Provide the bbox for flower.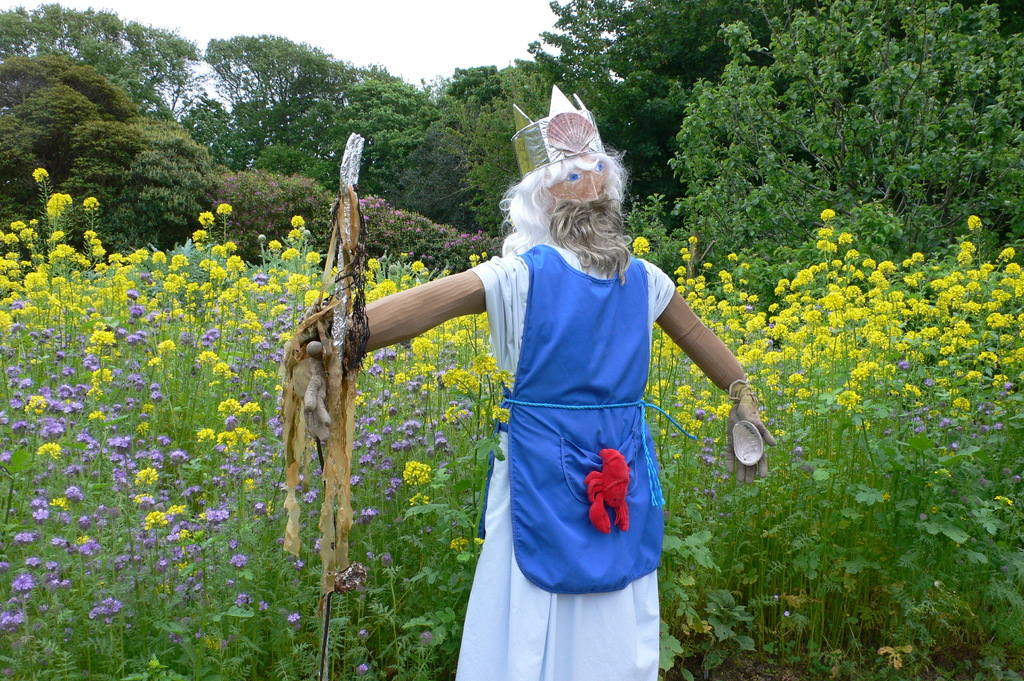
box=[170, 632, 186, 645].
